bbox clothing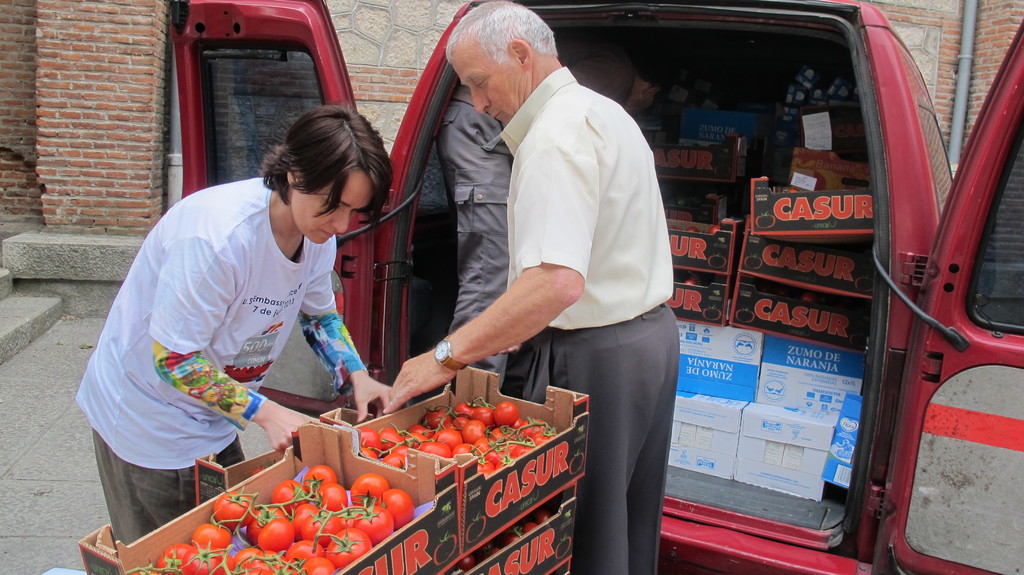
93, 137, 396, 517
